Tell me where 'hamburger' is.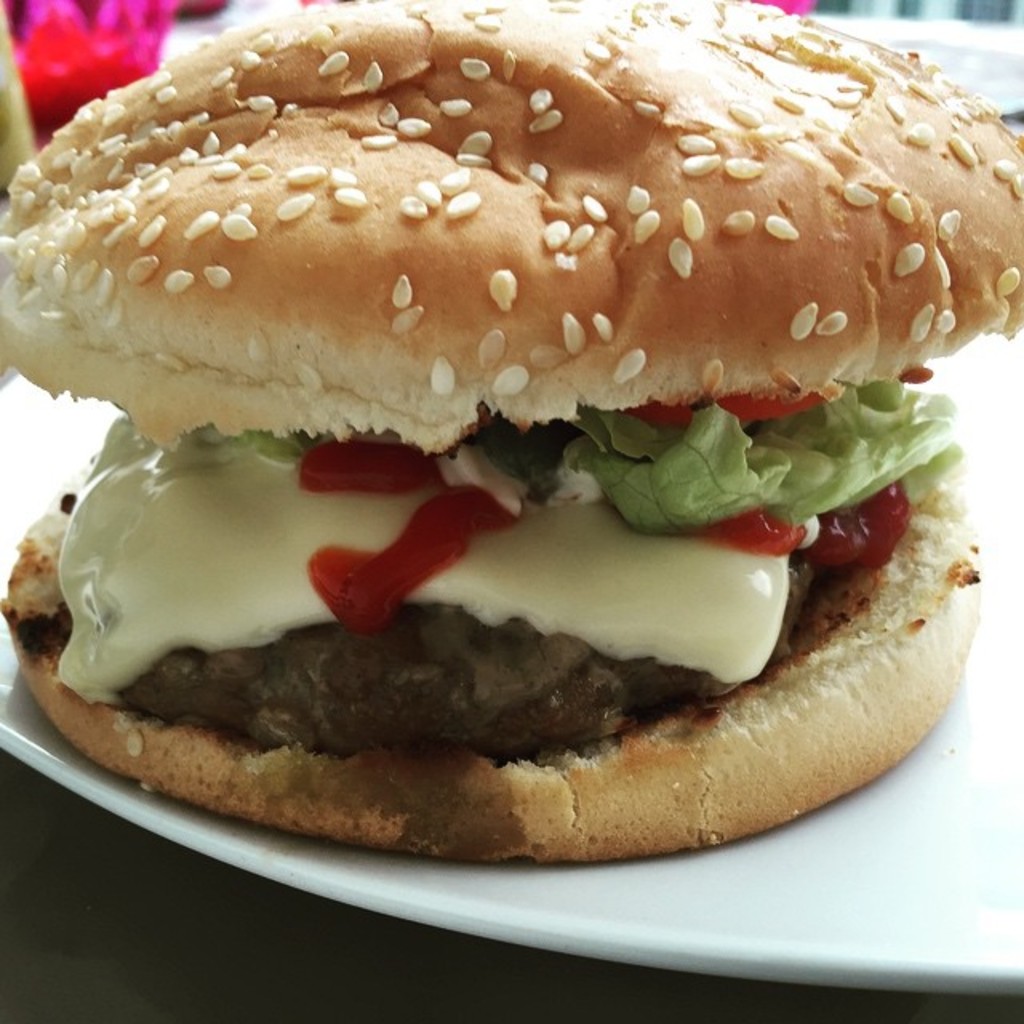
'hamburger' is at 0,0,1022,862.
